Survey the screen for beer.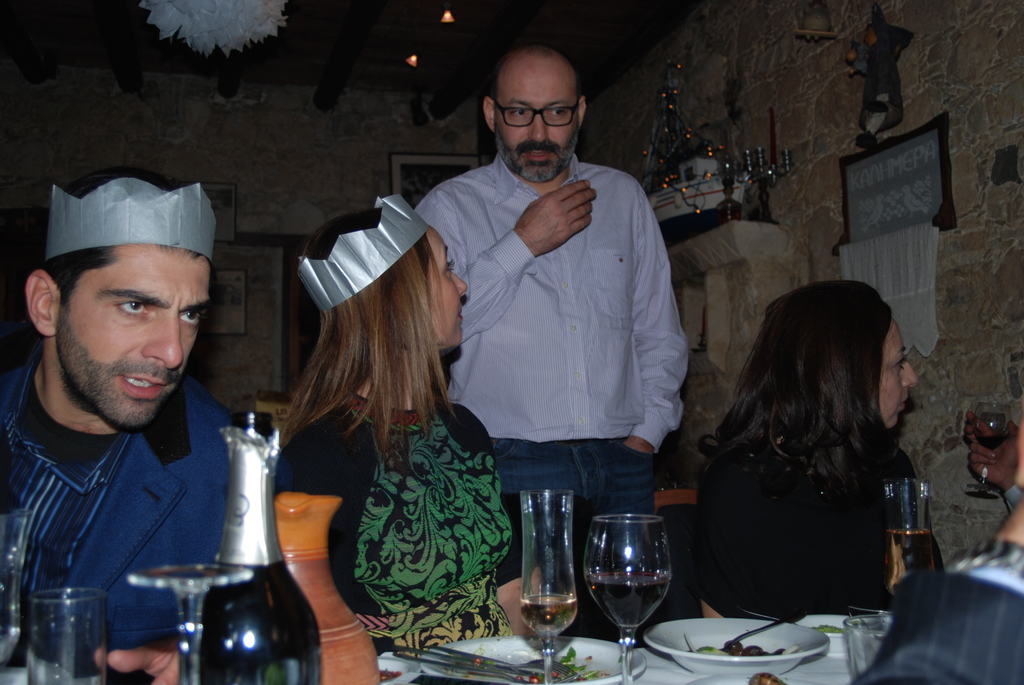
Survey found: bbox(885, 477, 948, 603).
